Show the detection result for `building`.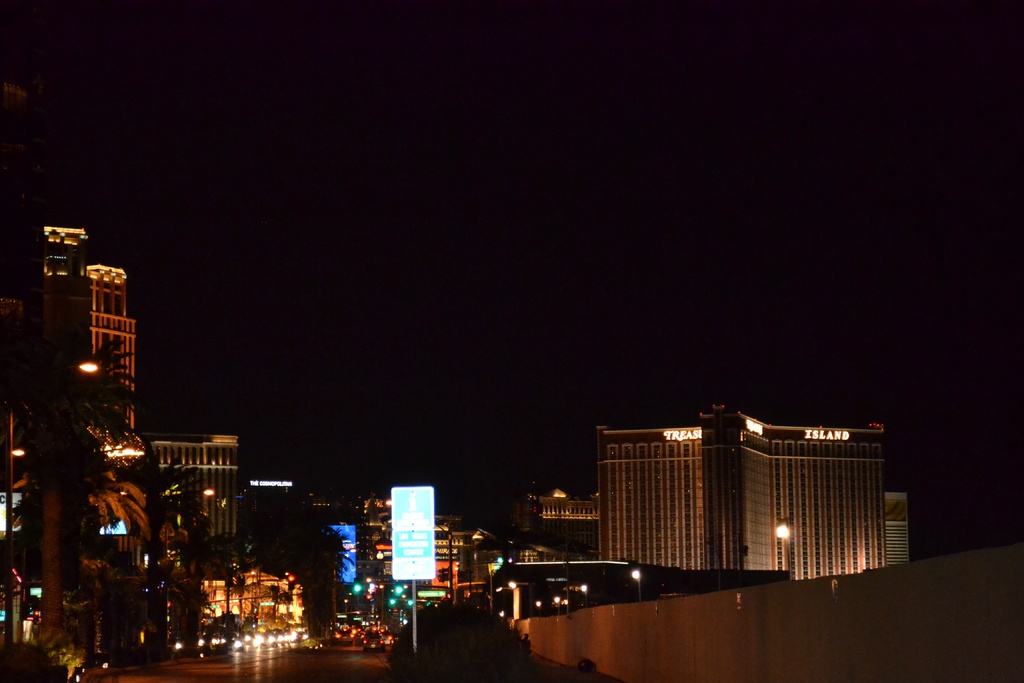
515 485 595 559.
